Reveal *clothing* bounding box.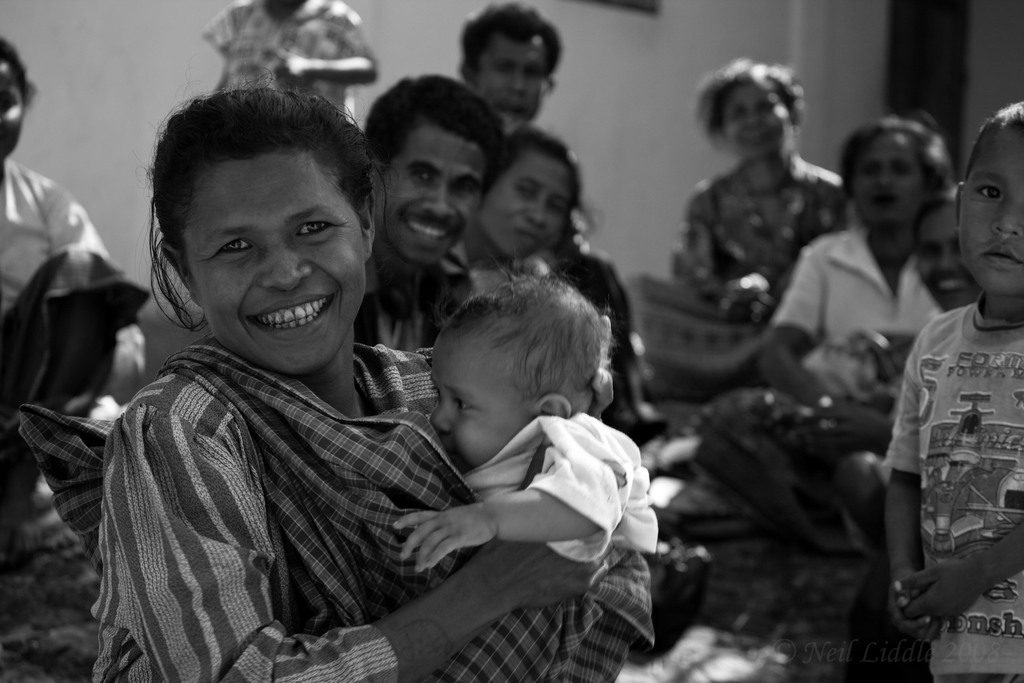
Revealed: {"x1": 561, "y1": 243, "x2": 649, "y2": 449}.
